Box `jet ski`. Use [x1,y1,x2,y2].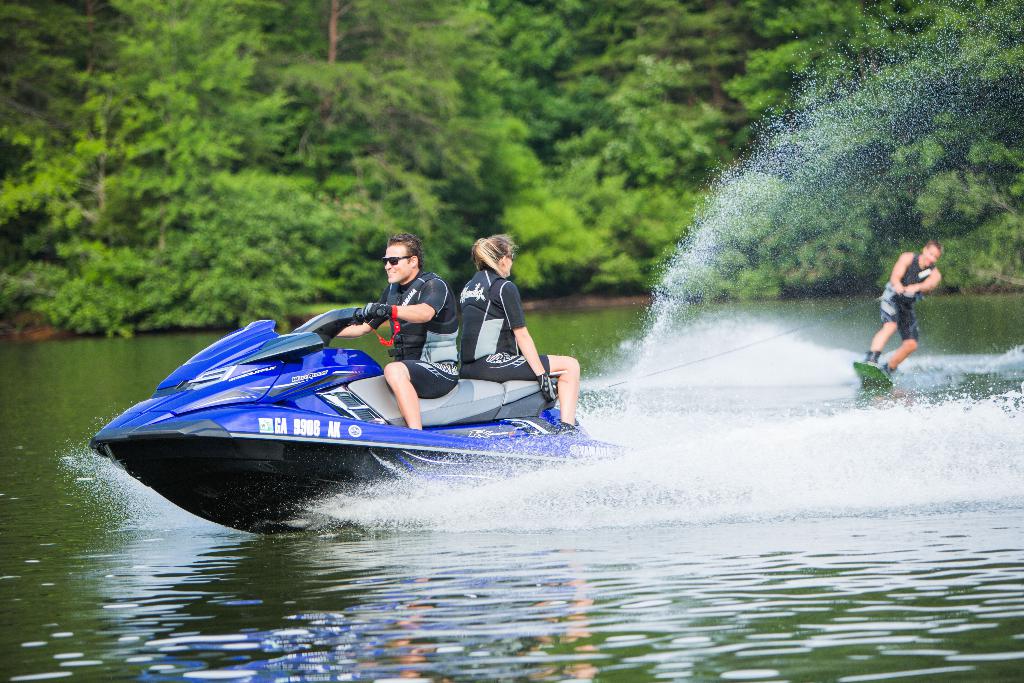
[89,302,644,534].
